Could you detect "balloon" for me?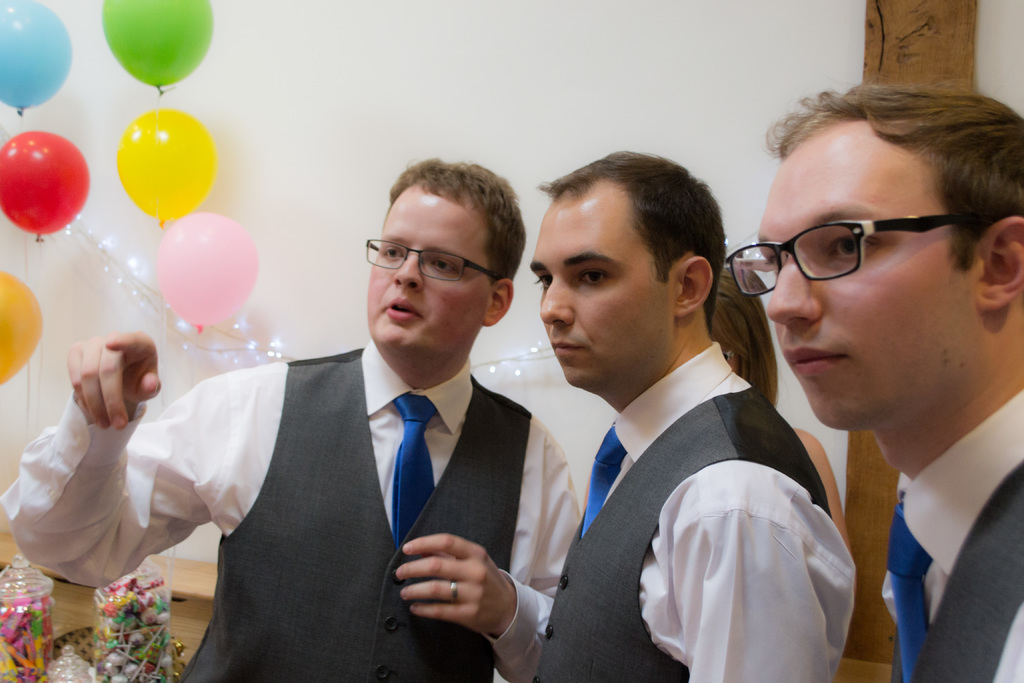
Detection result: [0, 0, 70, 117].
